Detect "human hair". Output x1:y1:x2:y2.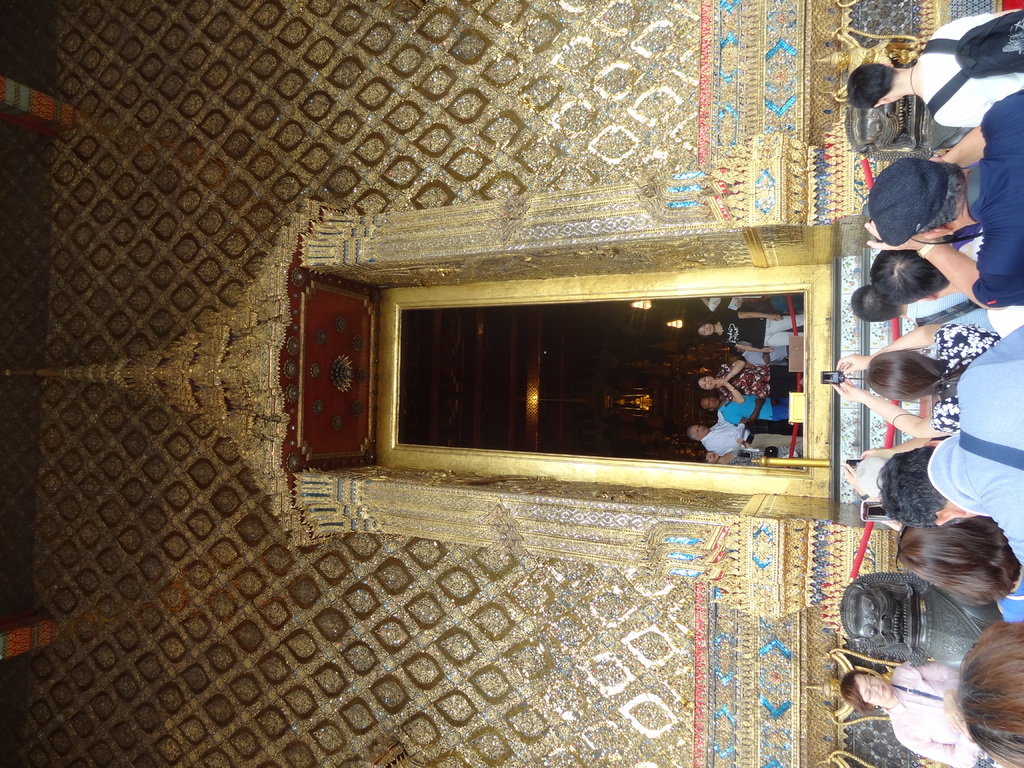
874:445:948:531.
